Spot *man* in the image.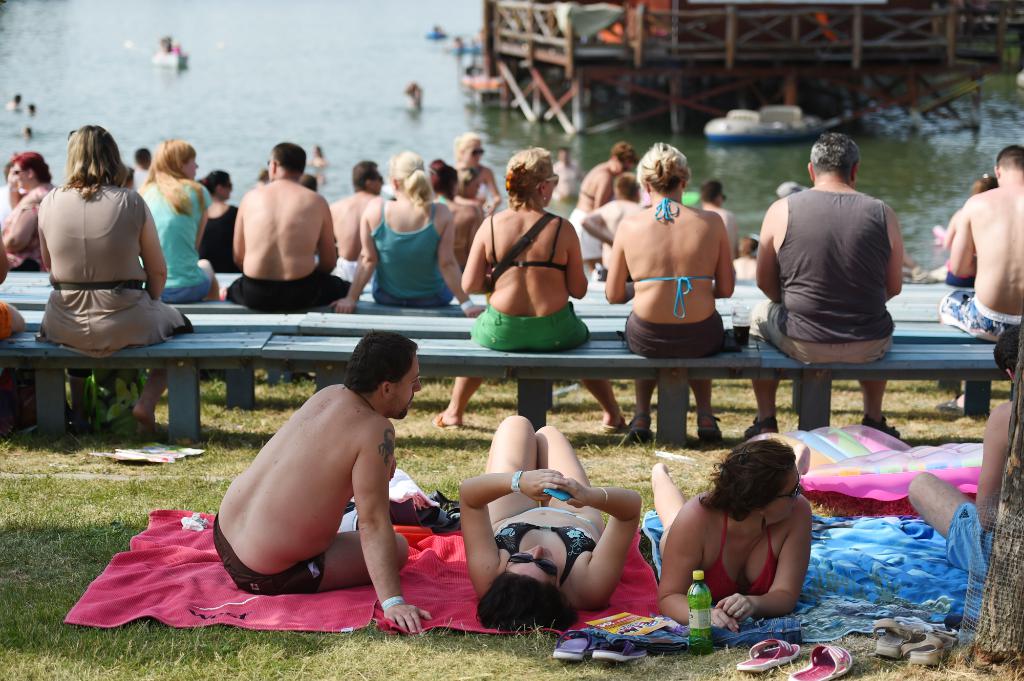
*man* found at bbox=[207, 330, 435, 634].
